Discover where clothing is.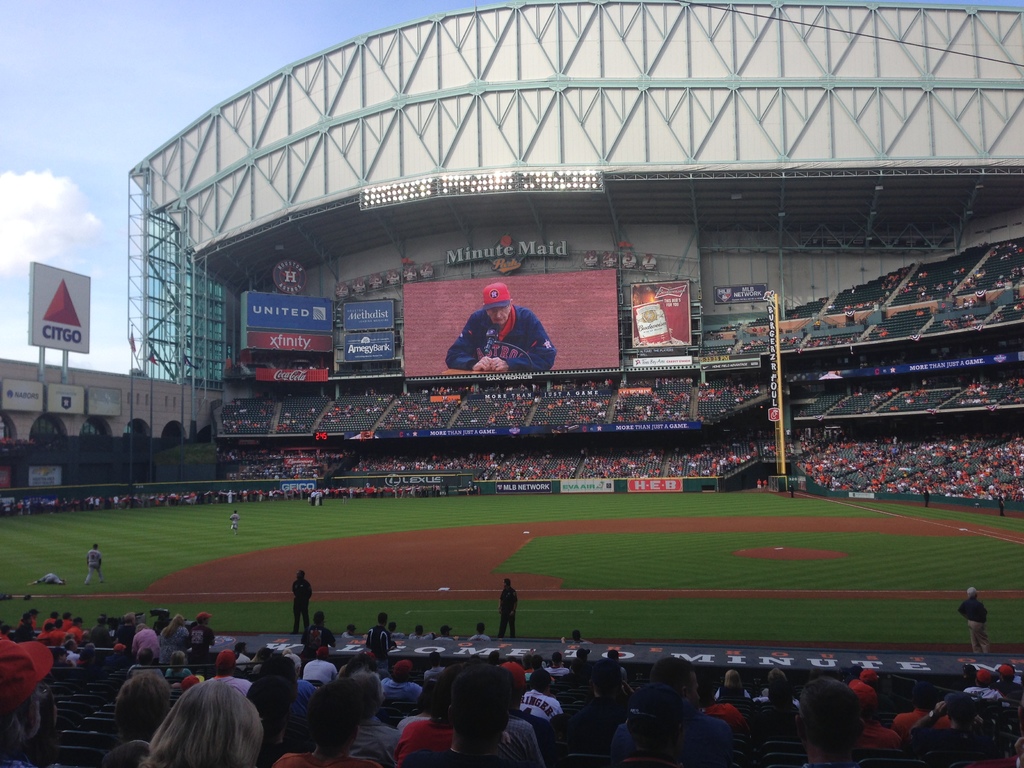
Discovered at bbox=(562, 700, 614, 738).
